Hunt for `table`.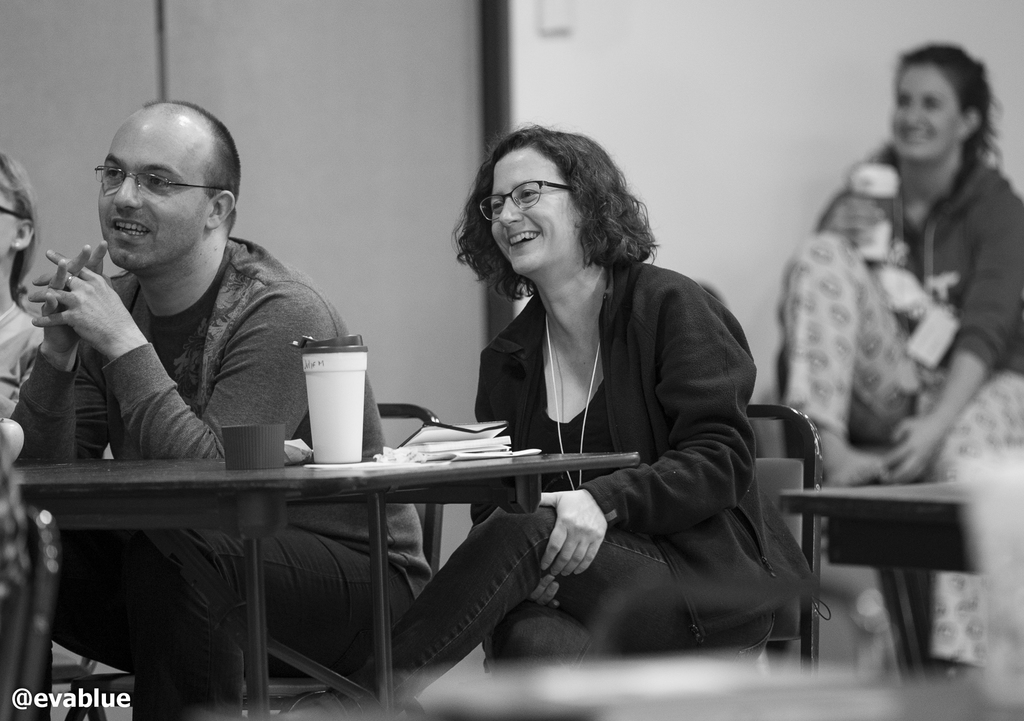
Hunted down at [x1=778, y1=483, x2=970, y2=679].
